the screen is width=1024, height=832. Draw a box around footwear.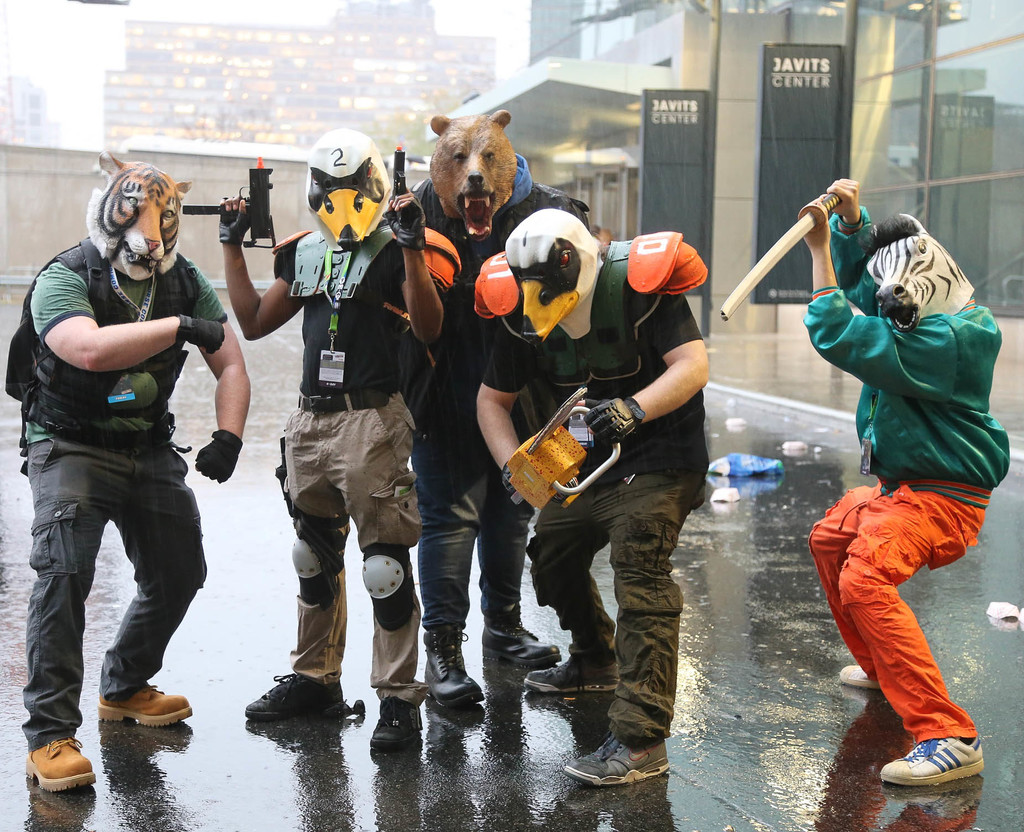
select_region(478, 592, 564, 663).
